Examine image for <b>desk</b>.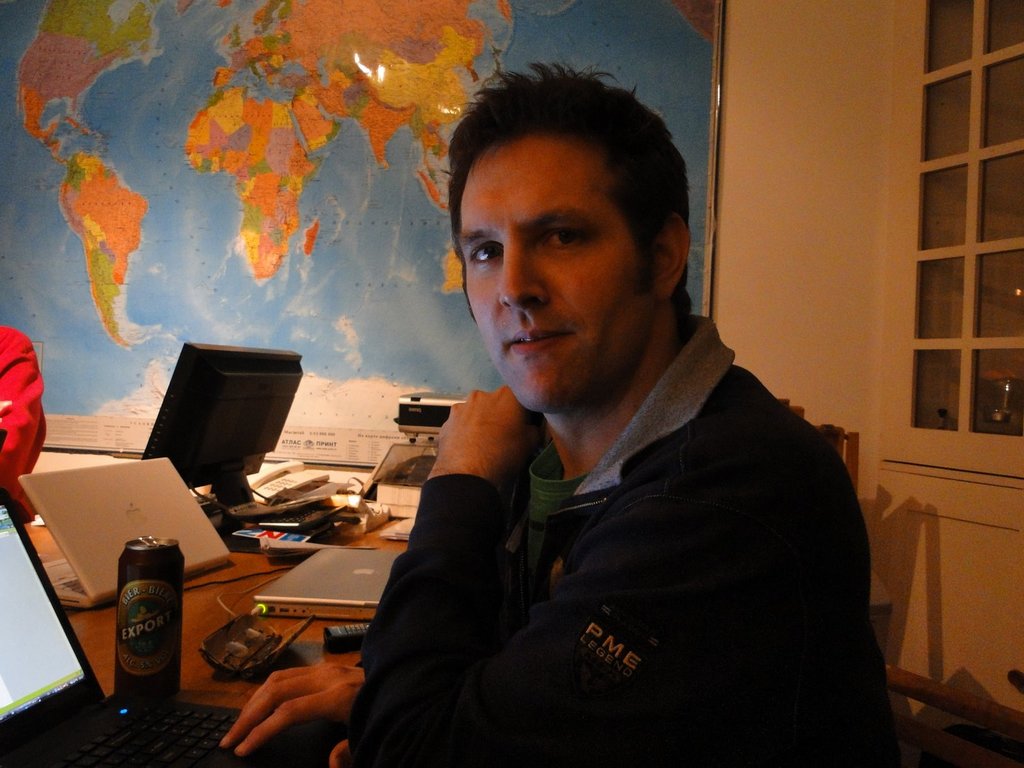
Examination result: rect(21, 463, 563, 760).
